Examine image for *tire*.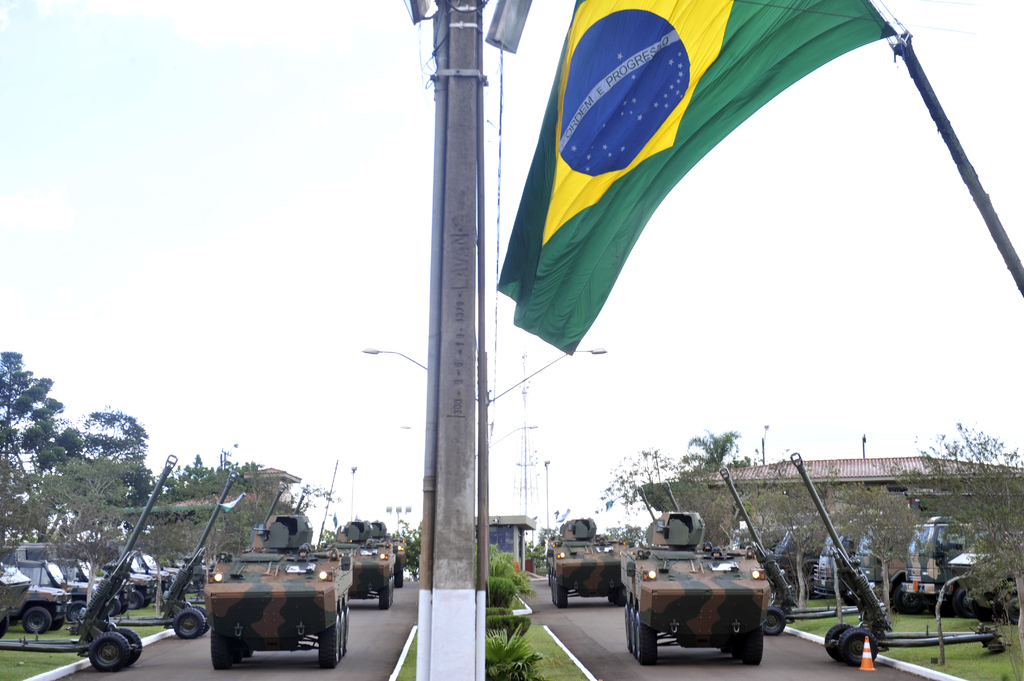
Examination result: detection(827, 627, 853, 661).
